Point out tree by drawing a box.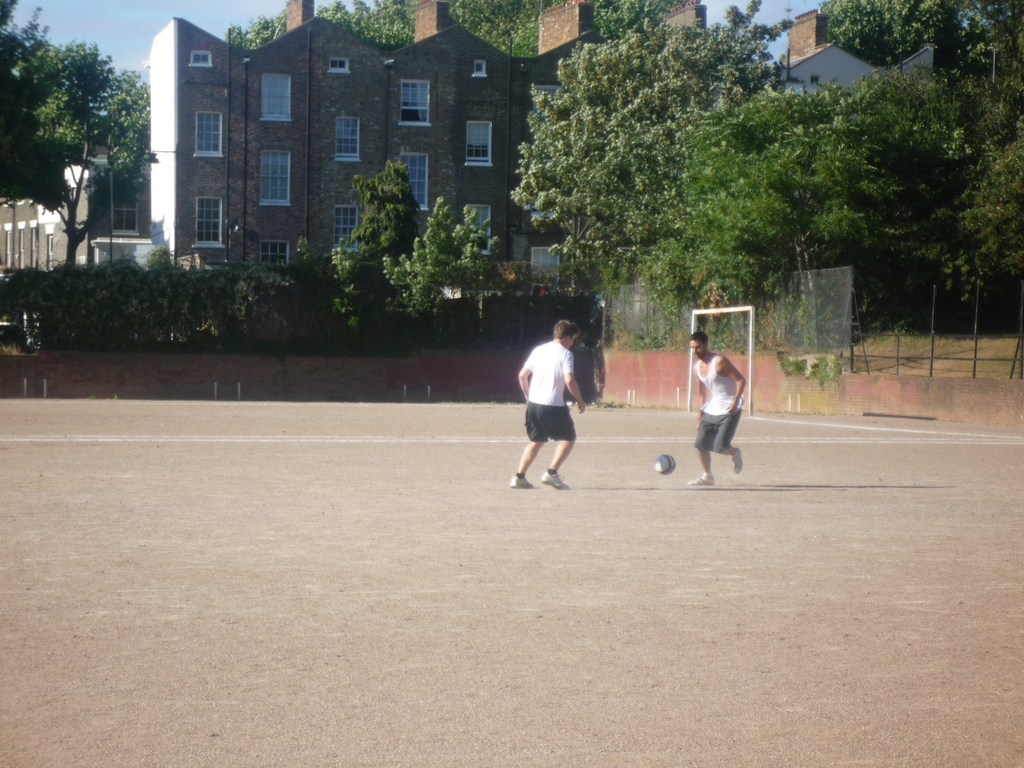
223/3/285/46.
